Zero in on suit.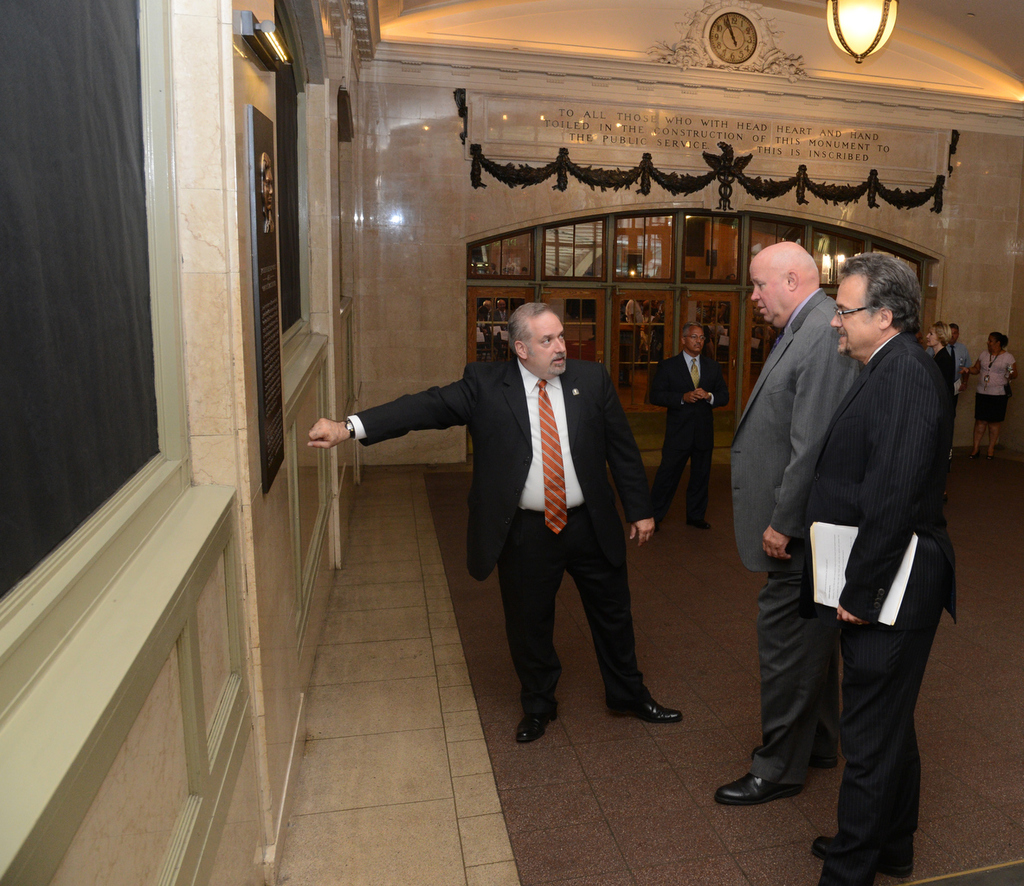
Zeroed in: (802,330,964,885).
